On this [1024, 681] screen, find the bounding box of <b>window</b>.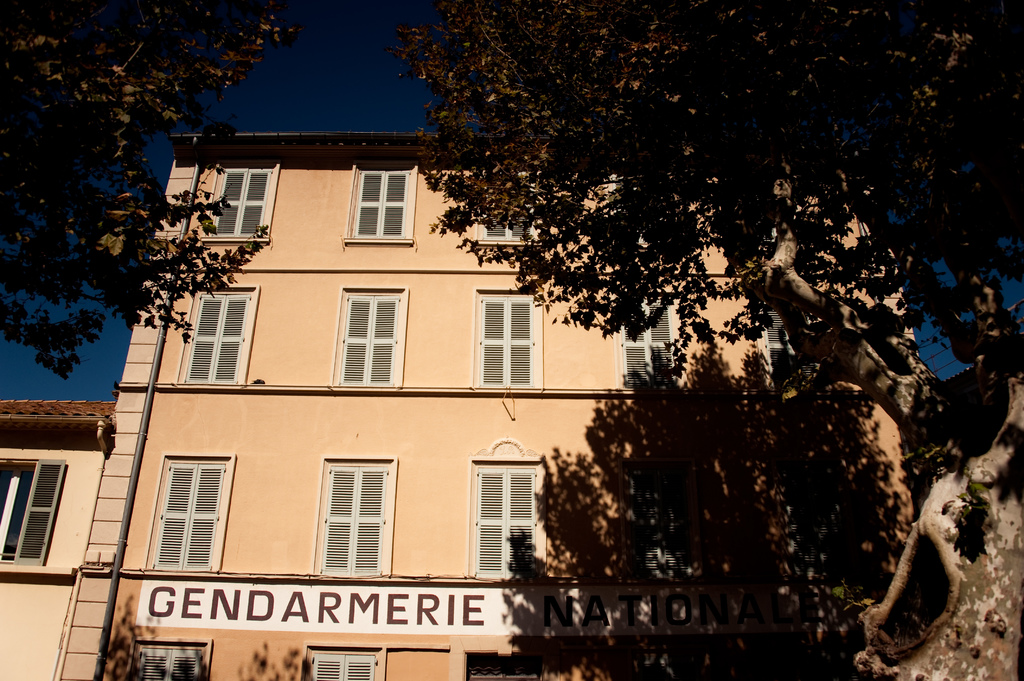
Bounding box: {"x1": 470, "y1": 172, "x2": 551, "y2": 240}.
